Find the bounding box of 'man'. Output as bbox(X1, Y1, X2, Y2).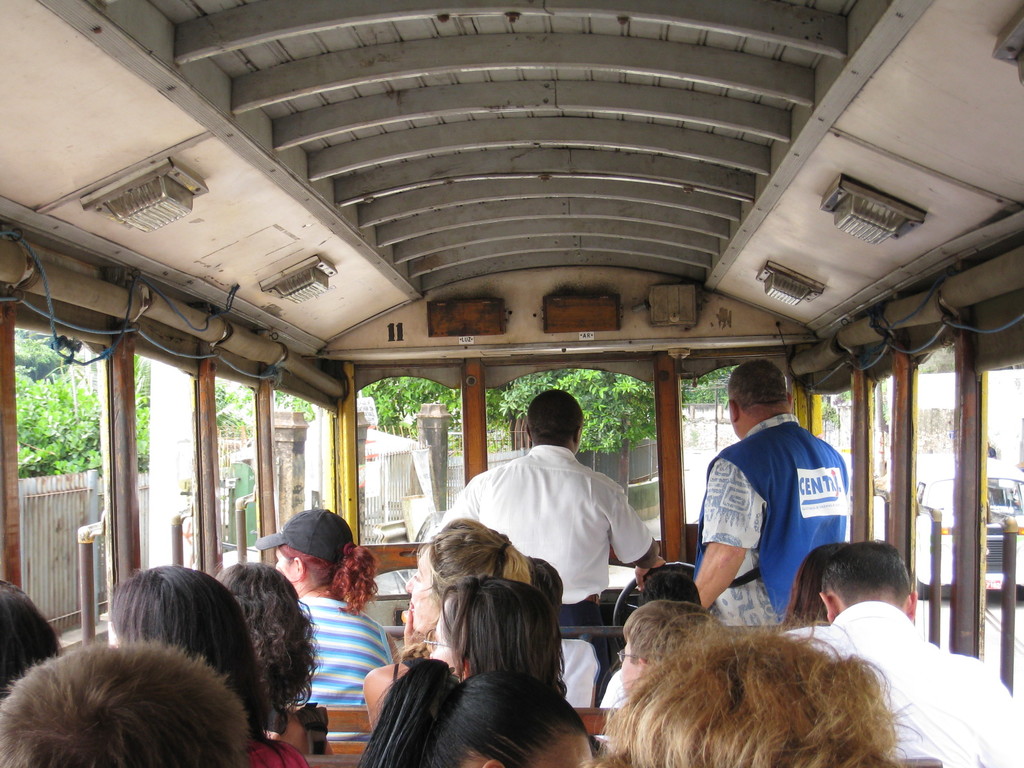
bbox(689, 356, 852, 630).
